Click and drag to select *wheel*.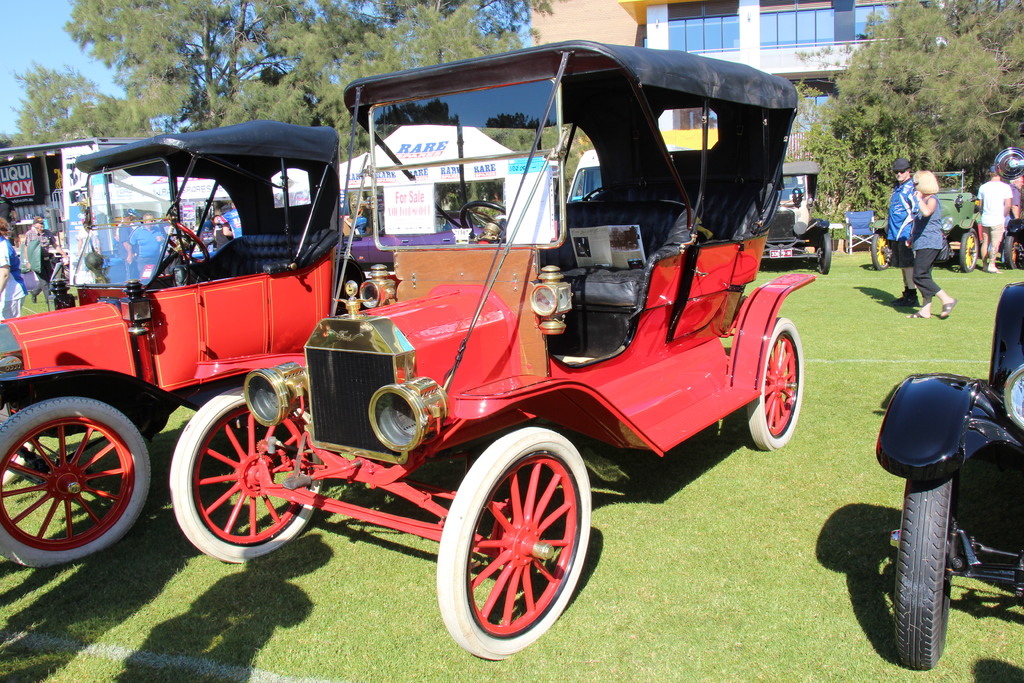
Selection: locate(1002, 232, 1018, 263).
